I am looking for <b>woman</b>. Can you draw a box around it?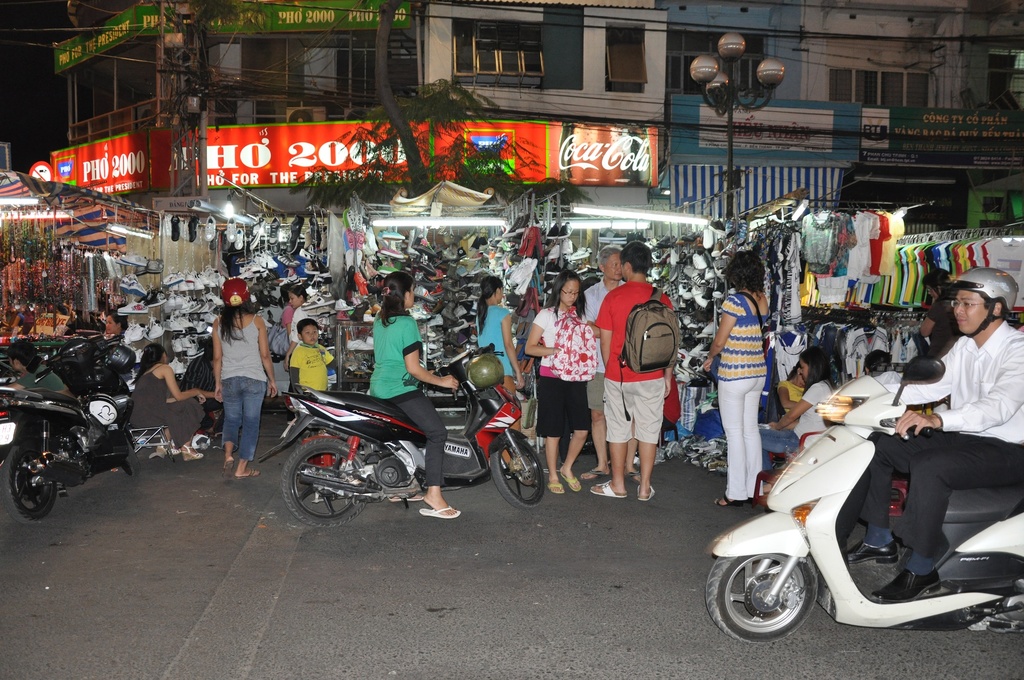
Sure, the bounding box is 760:353:840:471.
